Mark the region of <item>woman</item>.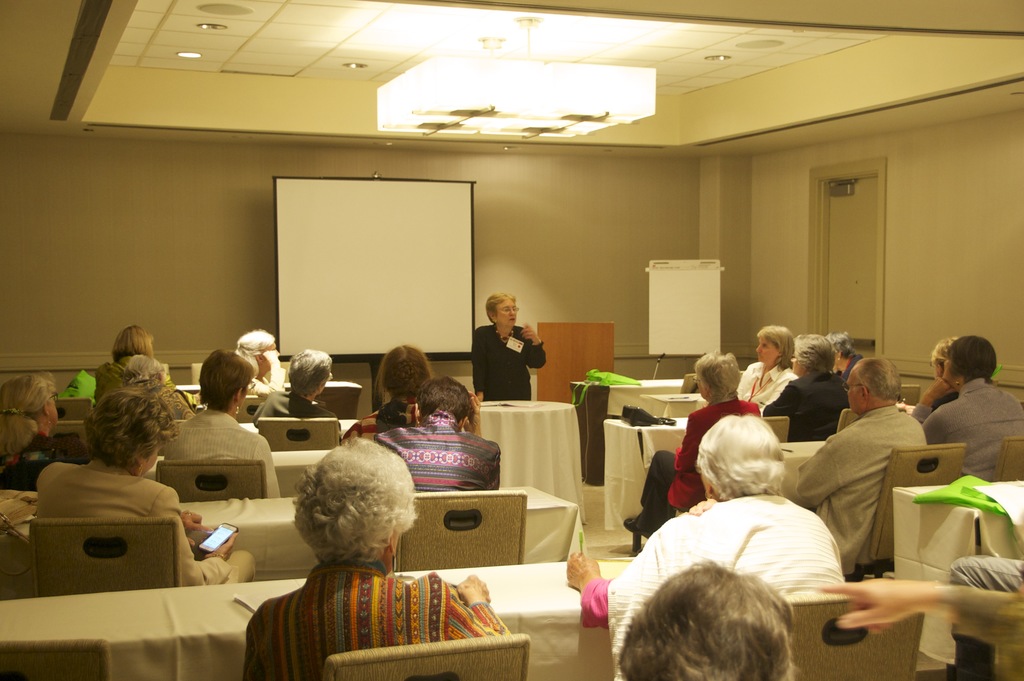
Region: crop(821, 330, 865, 389).
